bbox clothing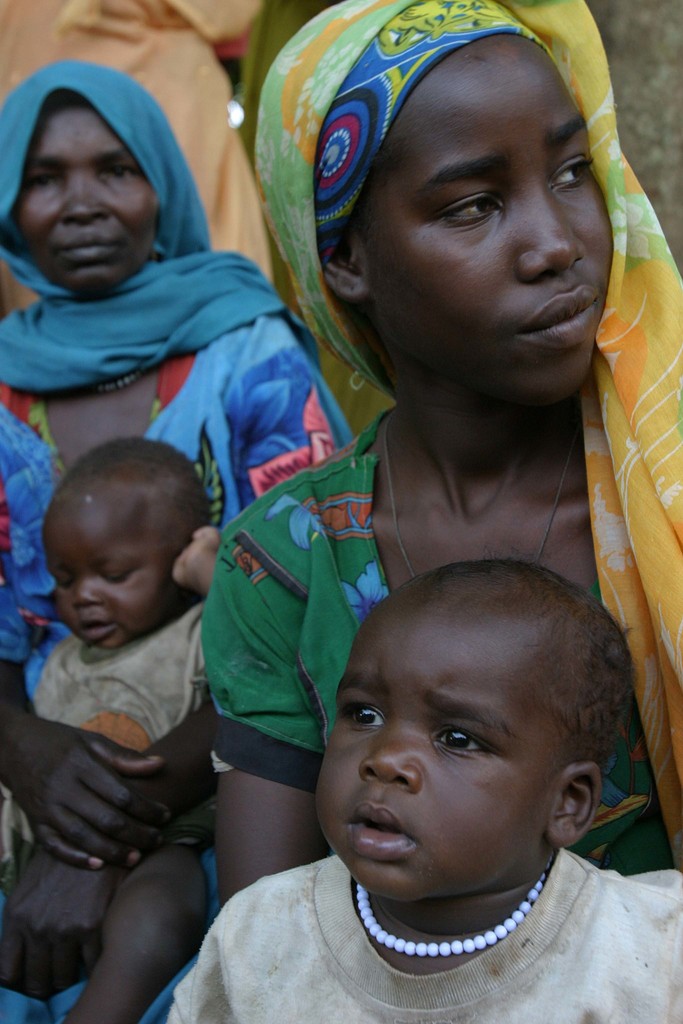
(x1=197, y1=0, x2=682, y2=874)
